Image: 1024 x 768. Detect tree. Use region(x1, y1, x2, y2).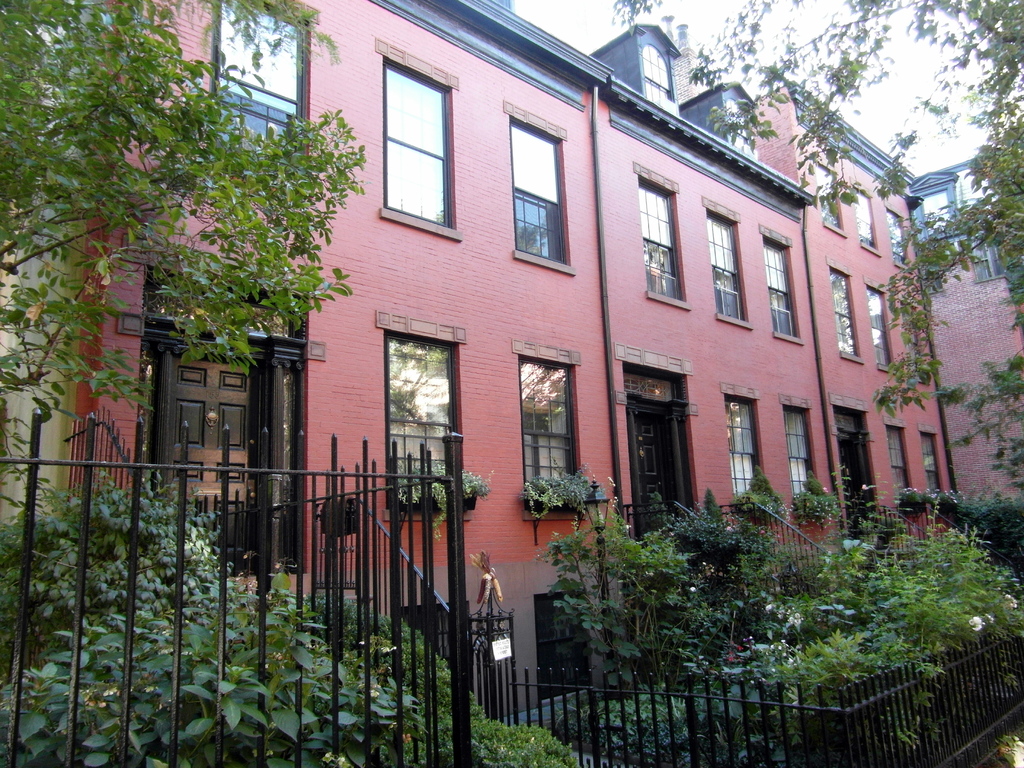
region(631, 486, 802, 687).
